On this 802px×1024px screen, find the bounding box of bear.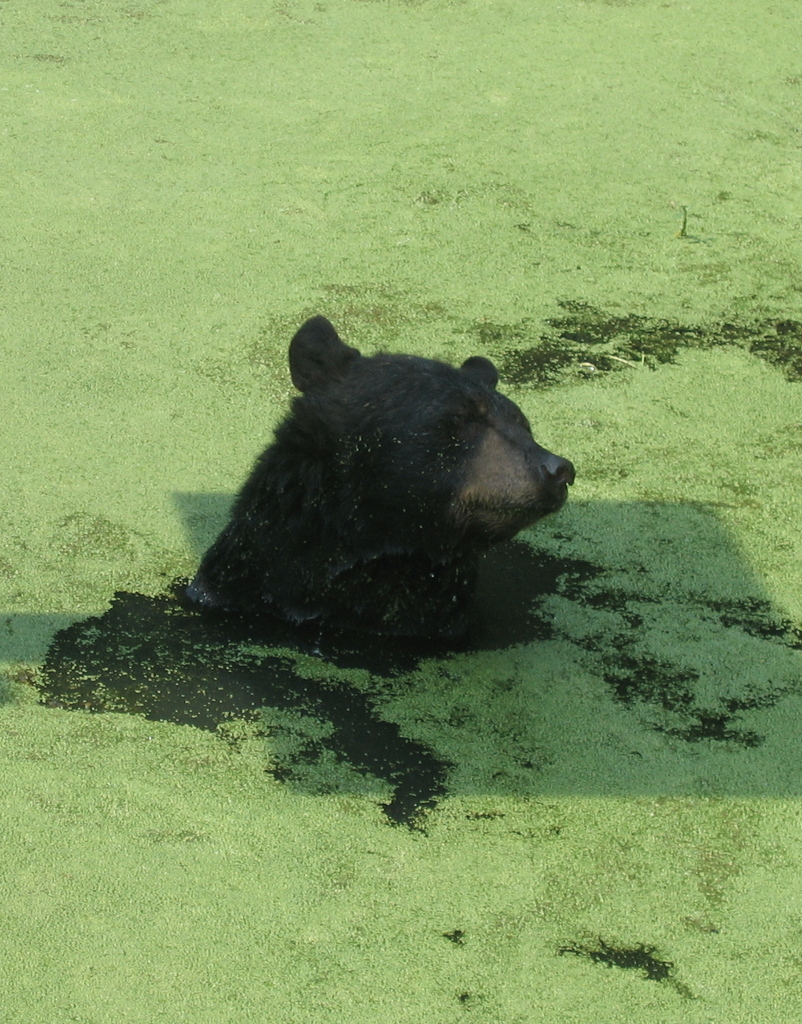
Bounding box: left=174, top=314, right=577, bottom=653.
